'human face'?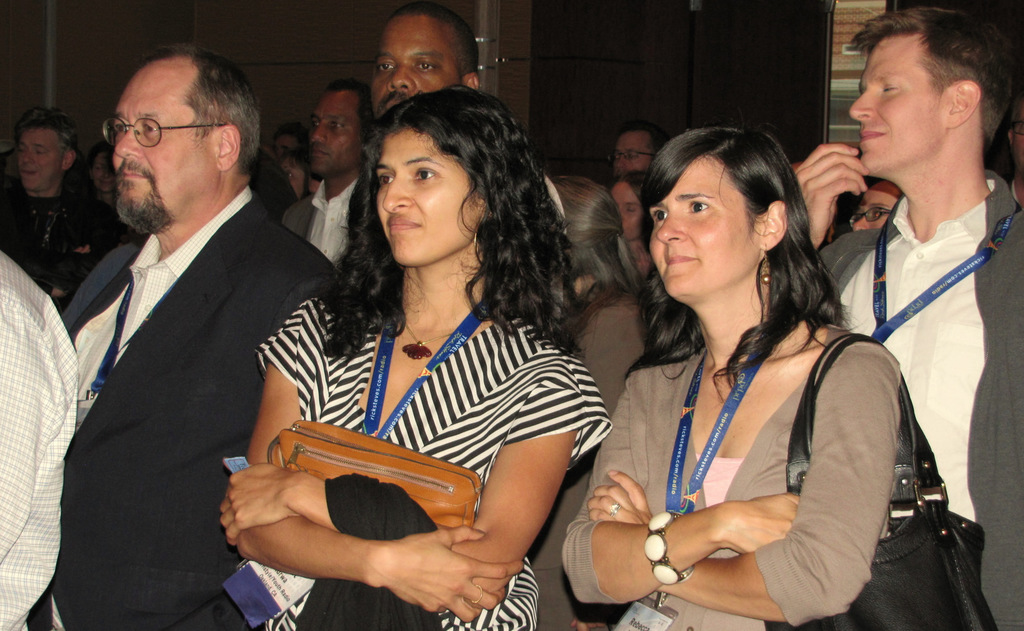
region(371, 11, 454, 118)
